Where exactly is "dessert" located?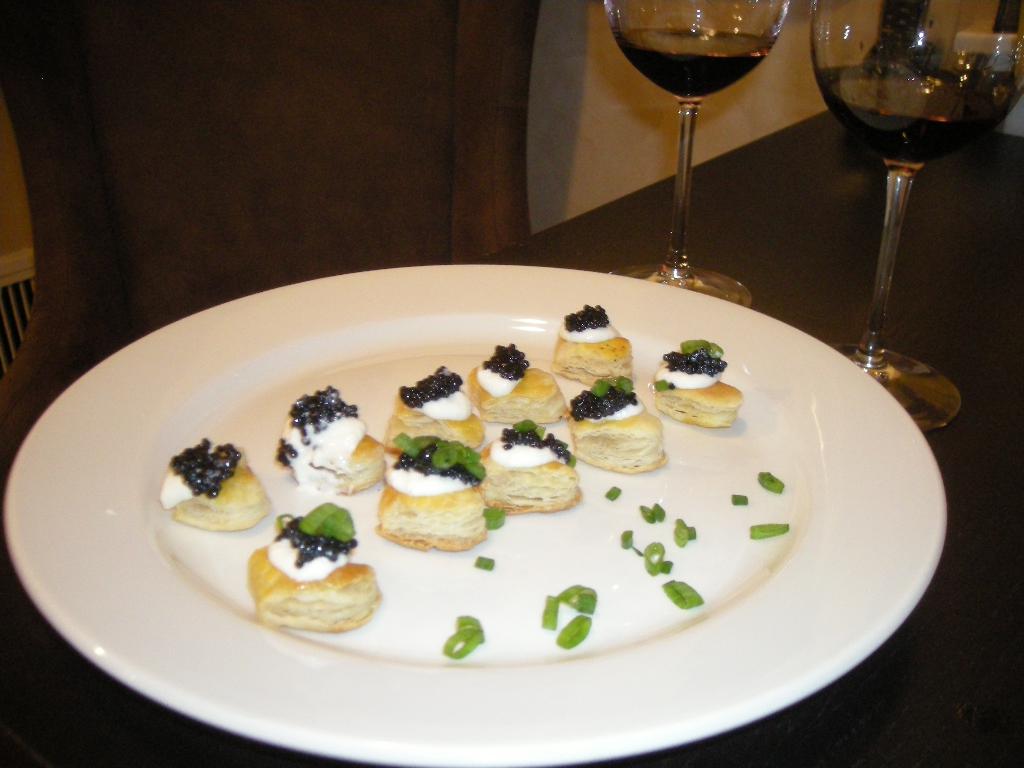
Its bounding box is (x1=371, y1=430, x2=492, y2=549).
